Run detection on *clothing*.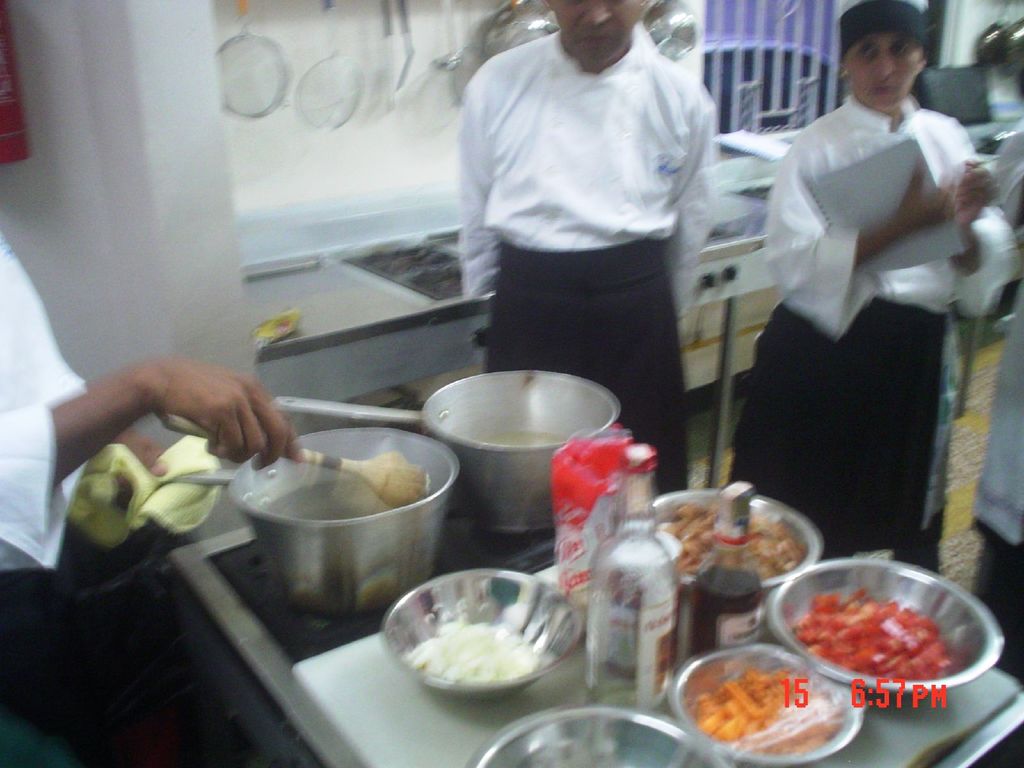
Result: (454,24,717,497).
